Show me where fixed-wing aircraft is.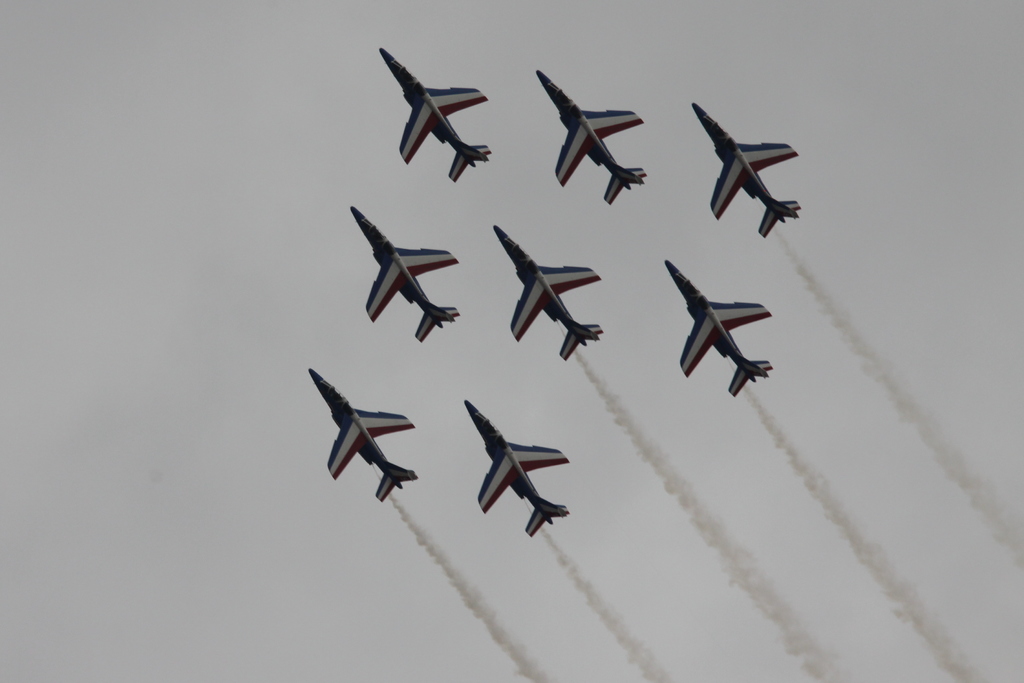
fixed-wing aircraft is at (464, 401, 570, 541).
